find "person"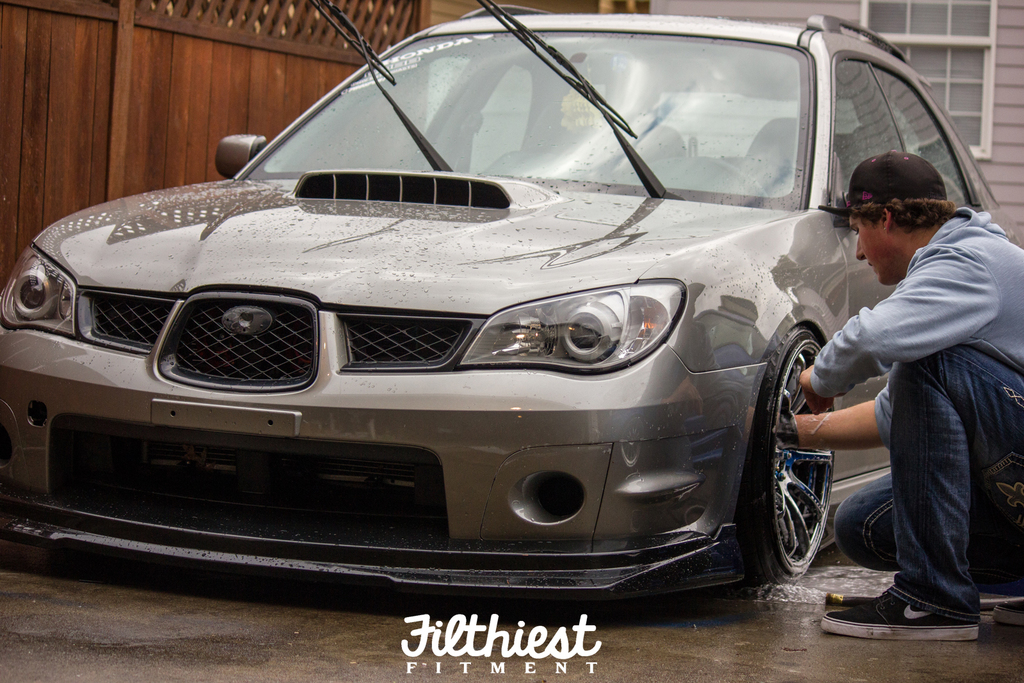
<box>815,106,1000,650</box>
